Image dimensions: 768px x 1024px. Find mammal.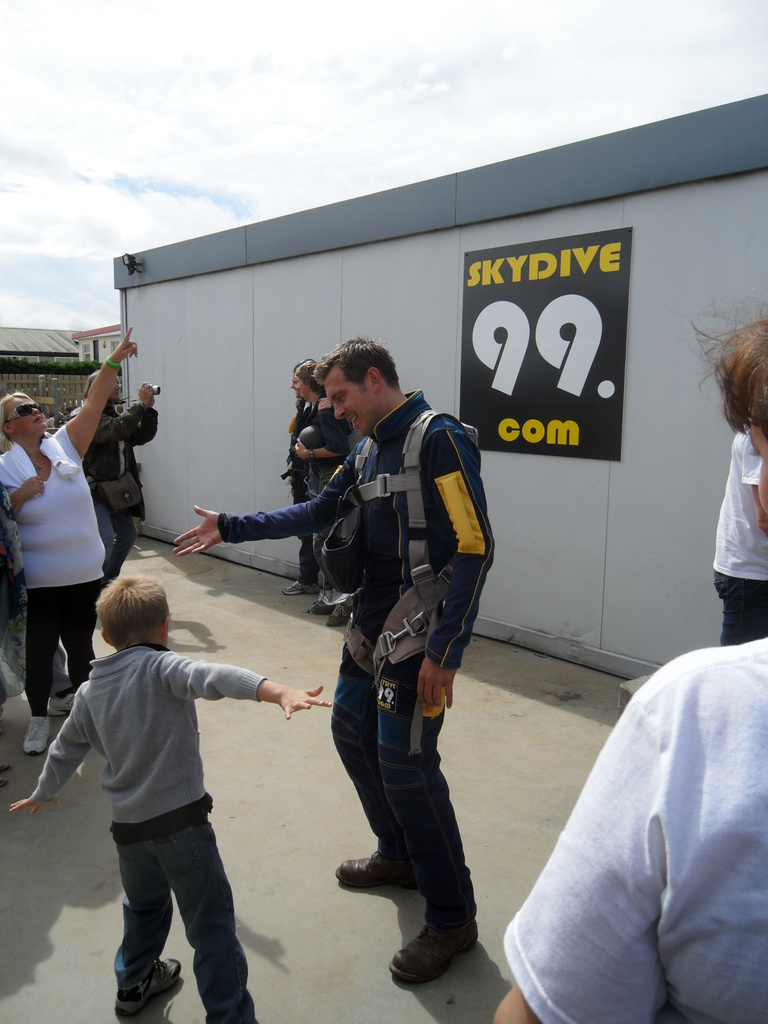
[0, 323, 140, 742].
